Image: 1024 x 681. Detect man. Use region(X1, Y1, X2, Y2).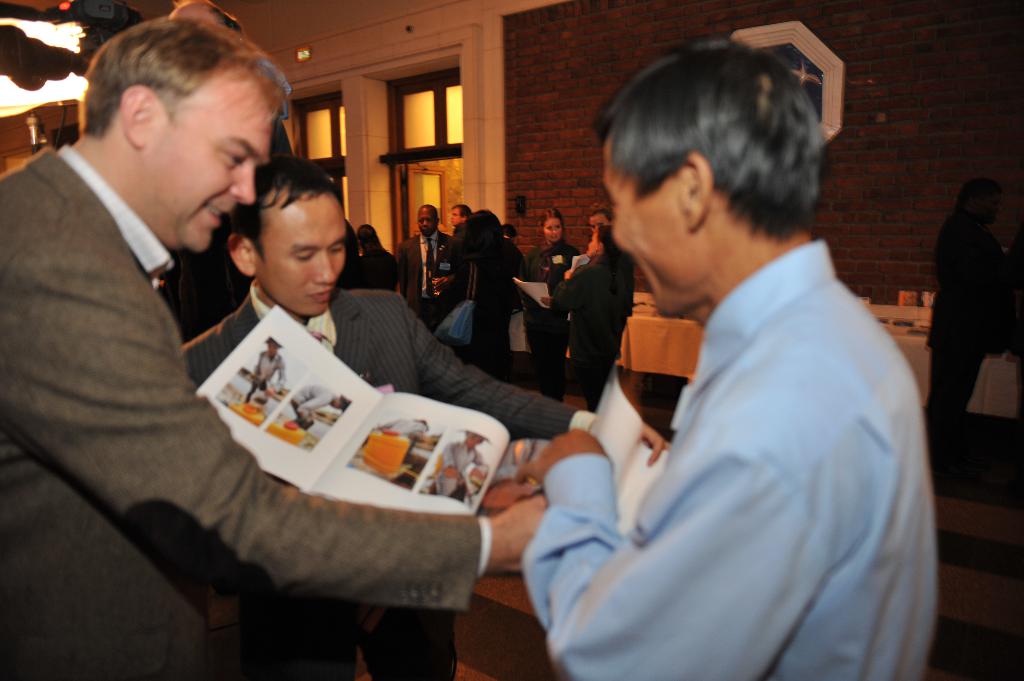
region(377, 415, 431, 467).
